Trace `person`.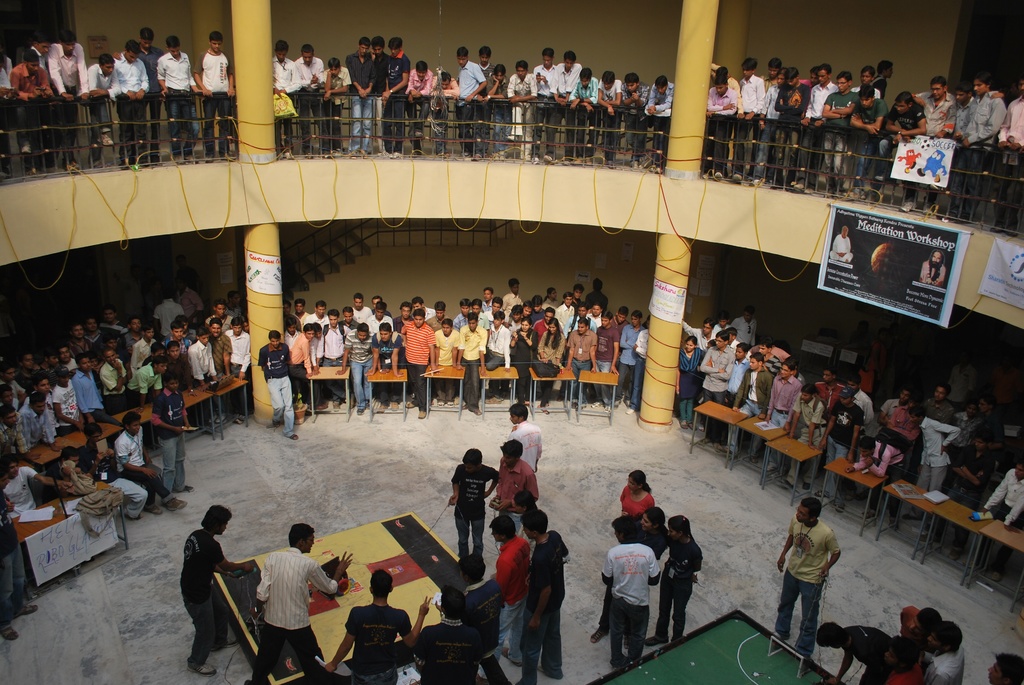
Traced to {"left": 85, "top": 427, "right": 152, "bottom": 519}.
